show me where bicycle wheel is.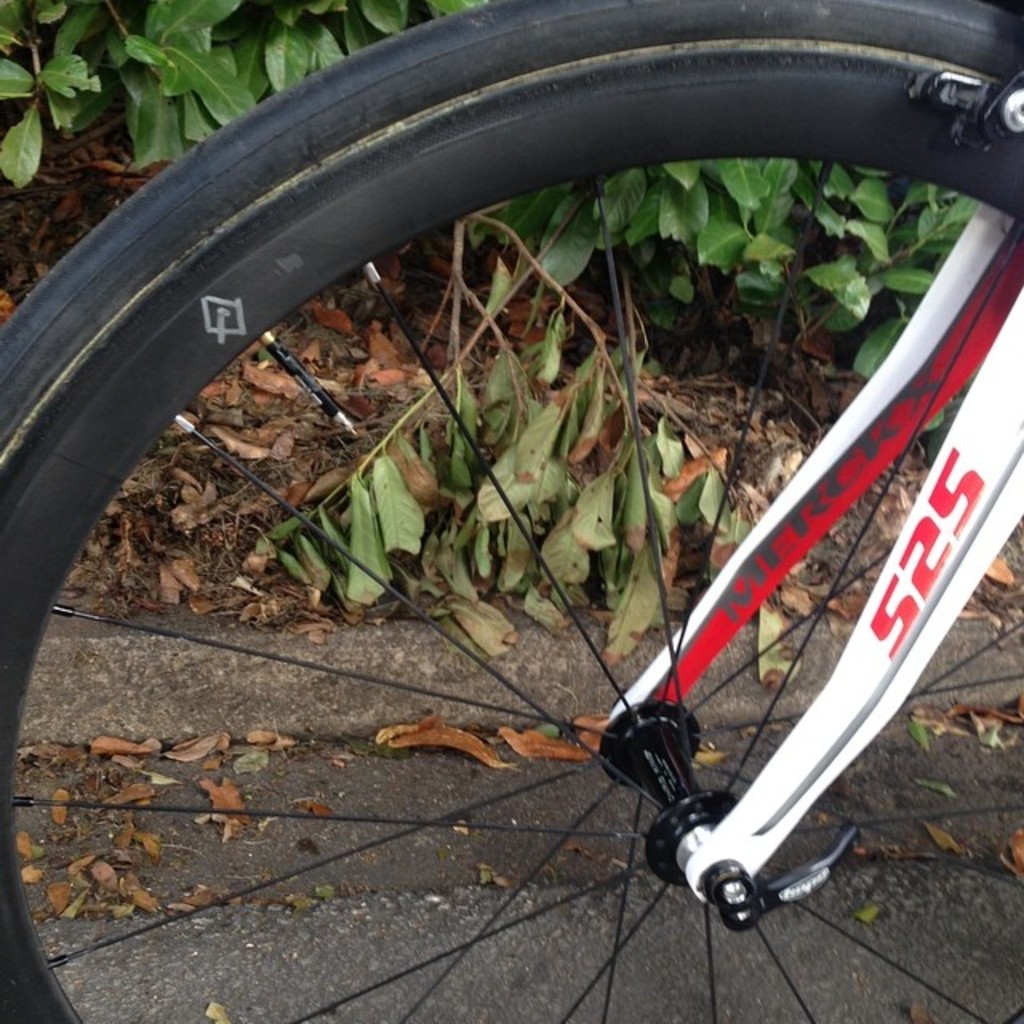
bicycle wheel is at [left=70, top=18, right=979, bottom=949].
